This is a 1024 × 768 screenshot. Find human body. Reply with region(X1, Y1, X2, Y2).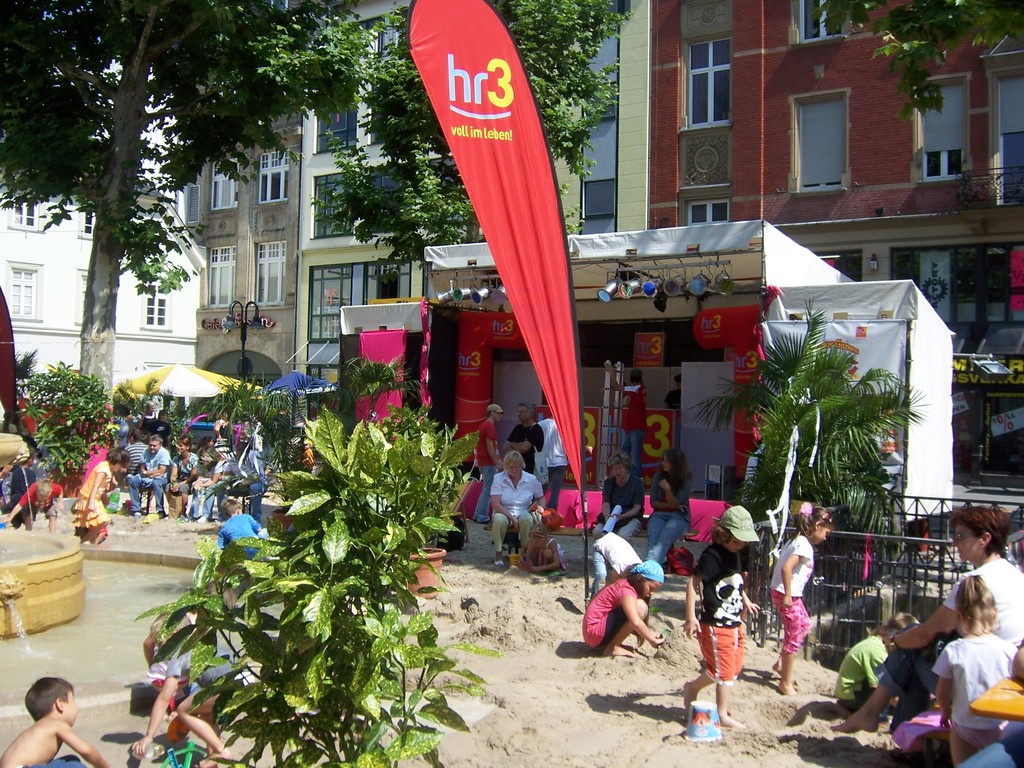
region(637, 477, 681, 573).
